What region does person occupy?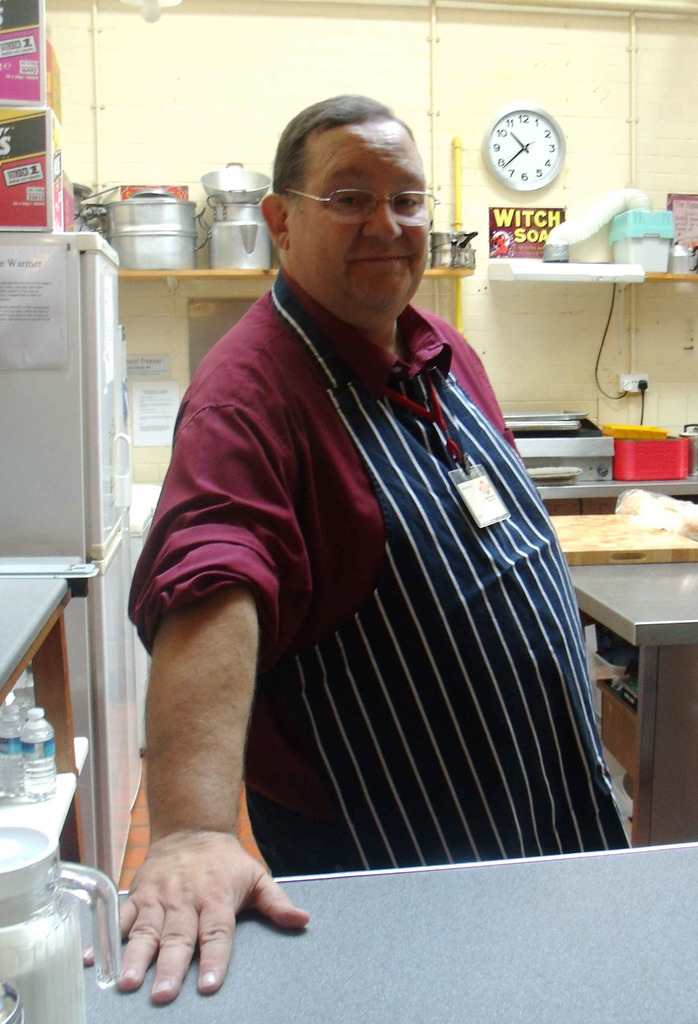
<box>104,127,620,918</box>.
